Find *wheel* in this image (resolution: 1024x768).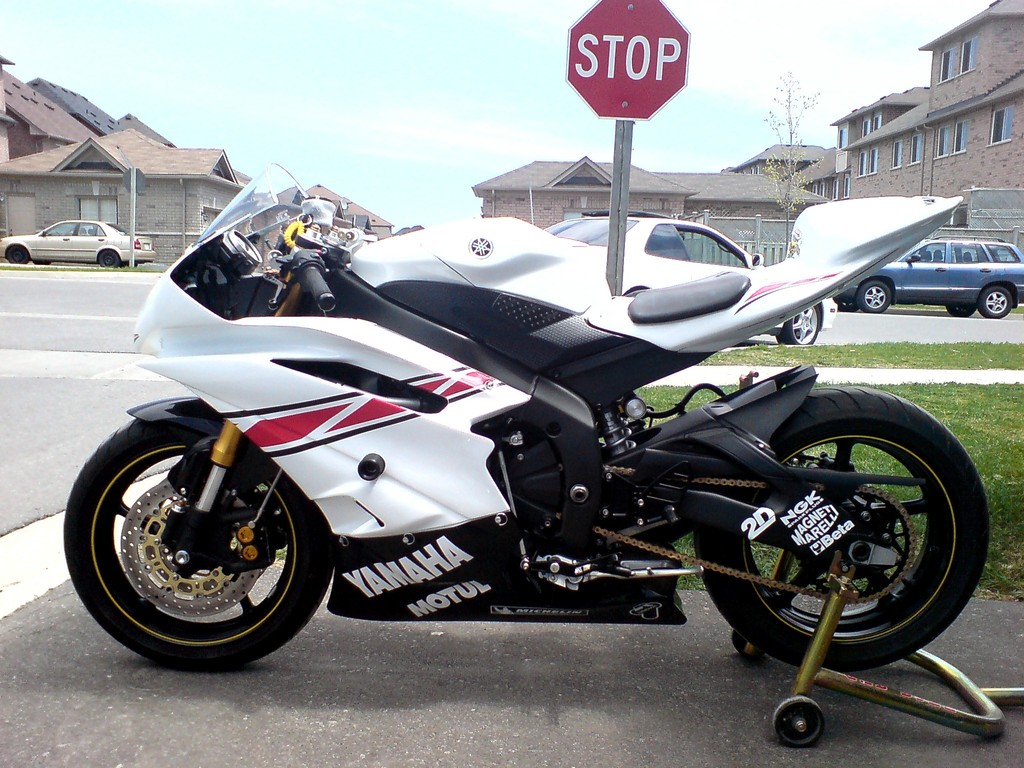
bbox(952, 304, 979, 315).
